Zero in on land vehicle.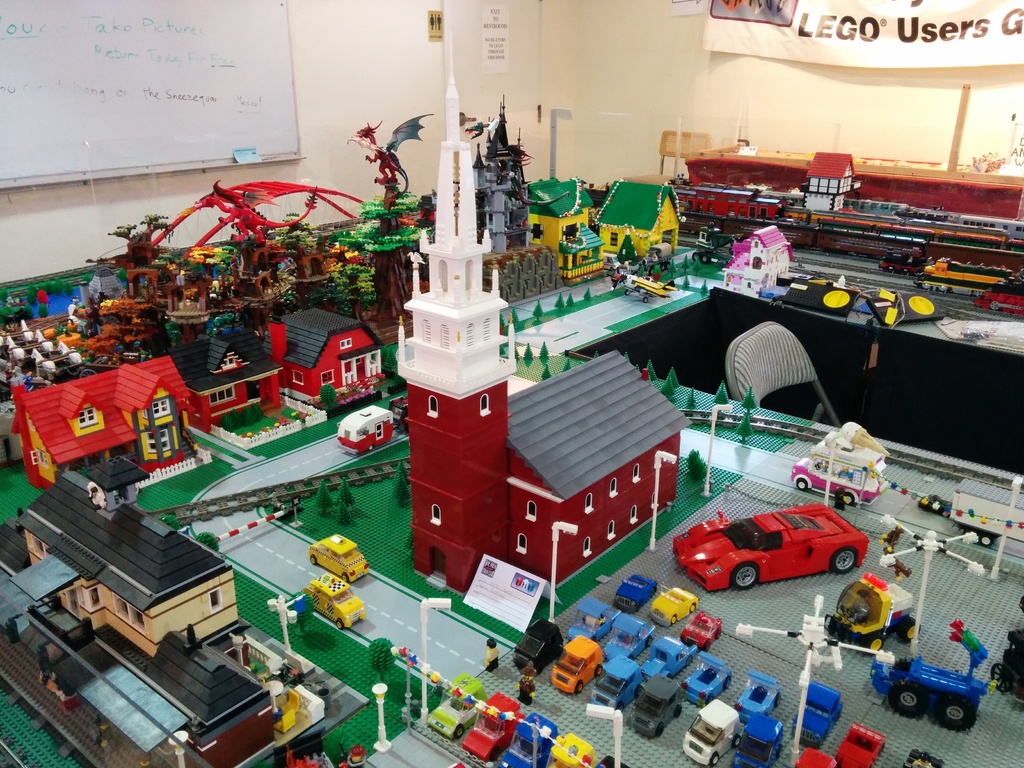
Zeroed in: [680, 651, 733, 708].
